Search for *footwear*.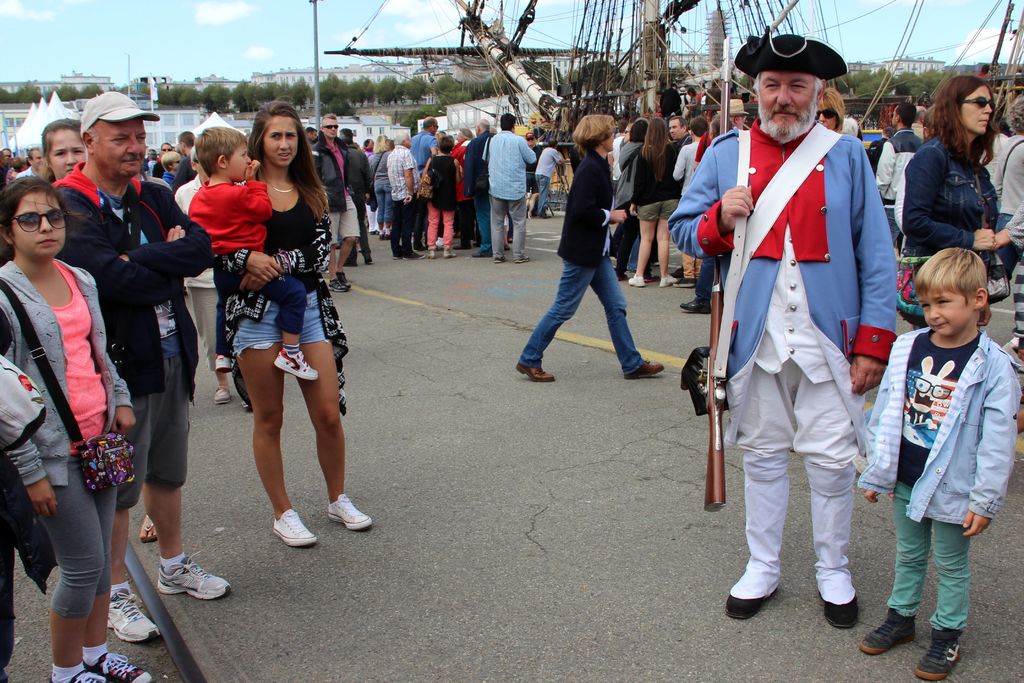
Found at <region>107, 591, 159, 642</region>.
